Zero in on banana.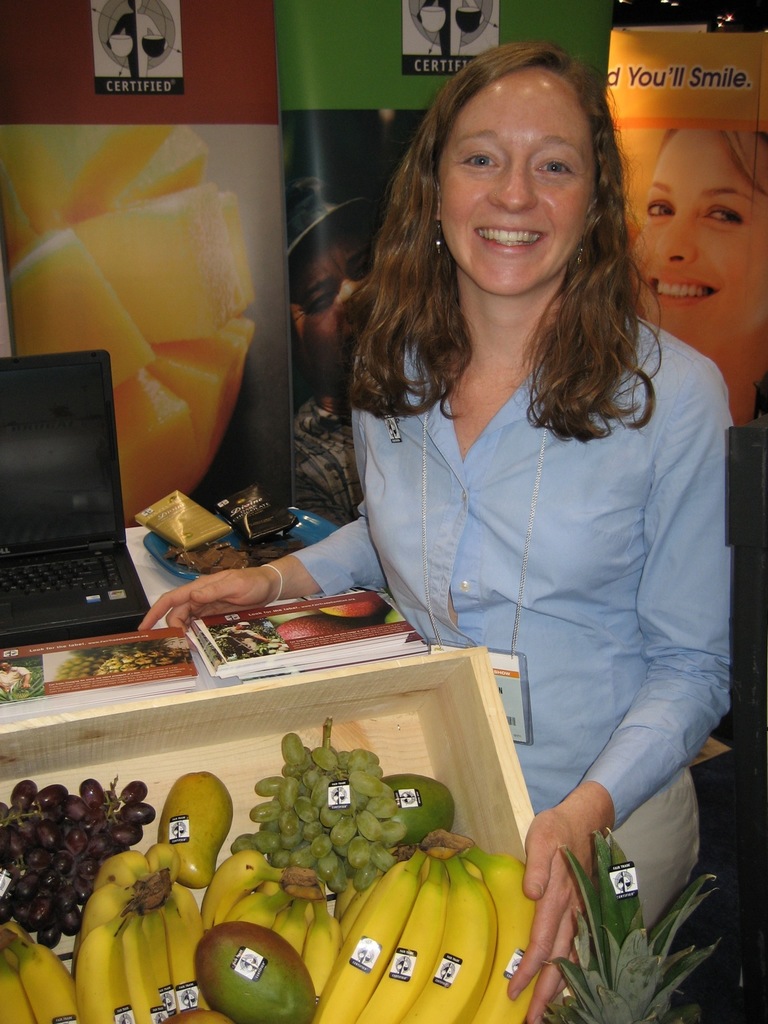
Zeroed in: crop(314, 844, 422, 1023).
